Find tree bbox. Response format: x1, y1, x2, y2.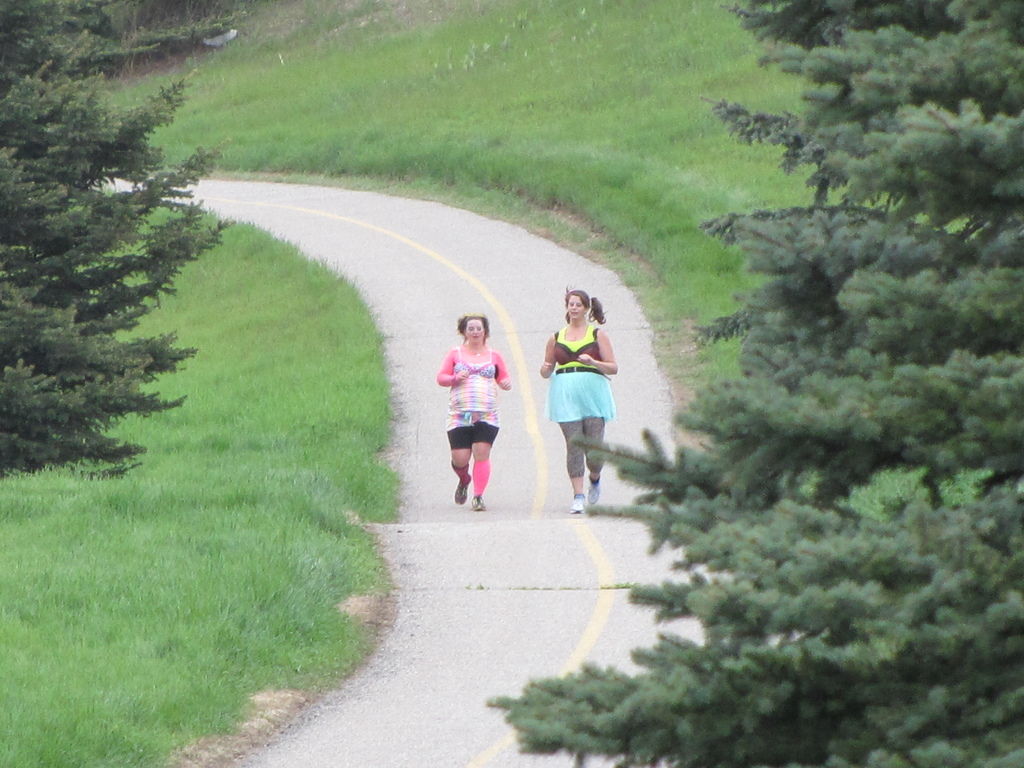
488, 0, 1023, 767.
